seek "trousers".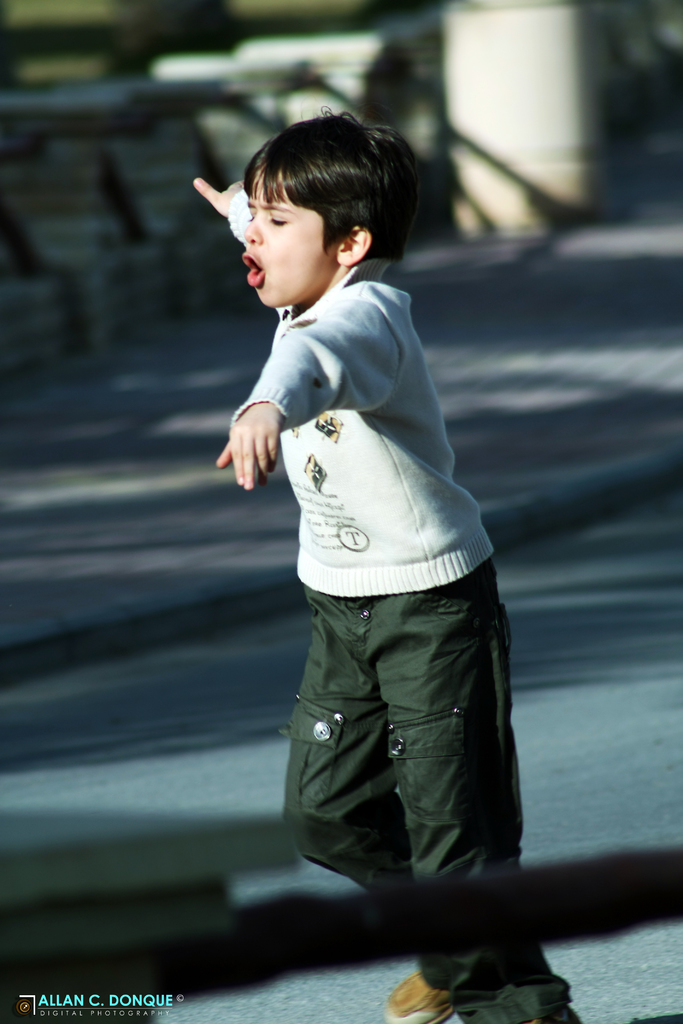
bbox(284, 554, 574, 1023).
